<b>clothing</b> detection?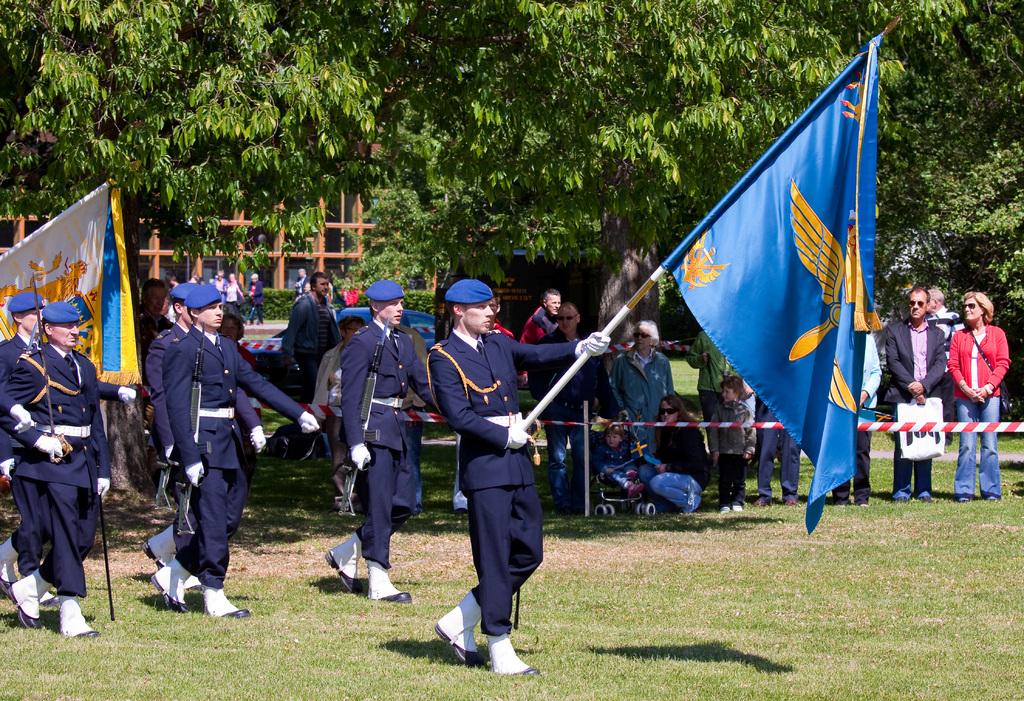
locate(323, 280, 333, 307)
